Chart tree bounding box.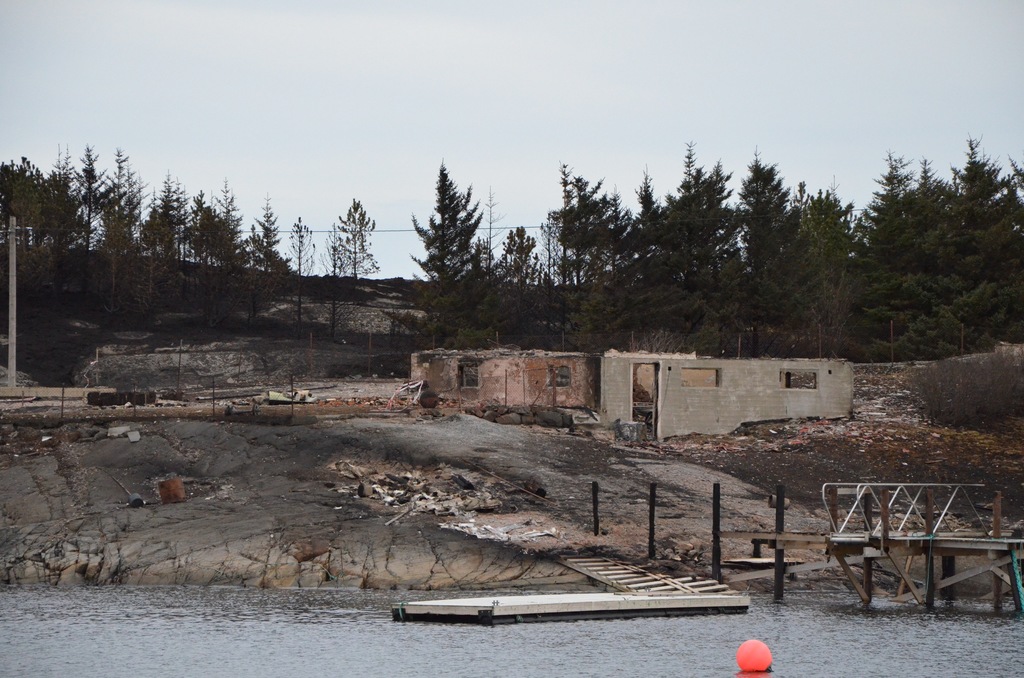
Charted: {"x1": 72, "y1": 146, "x2": 122, "y2": 305}.
